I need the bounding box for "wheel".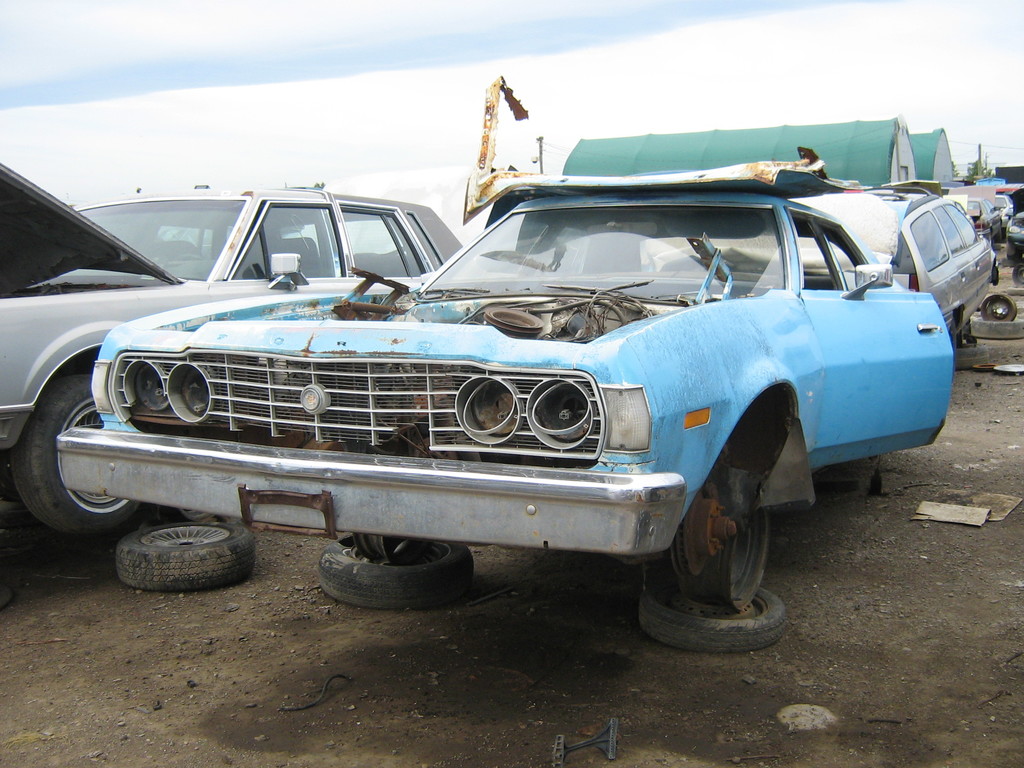
Here it is: select_region(1008, 263, 1023, 290).
